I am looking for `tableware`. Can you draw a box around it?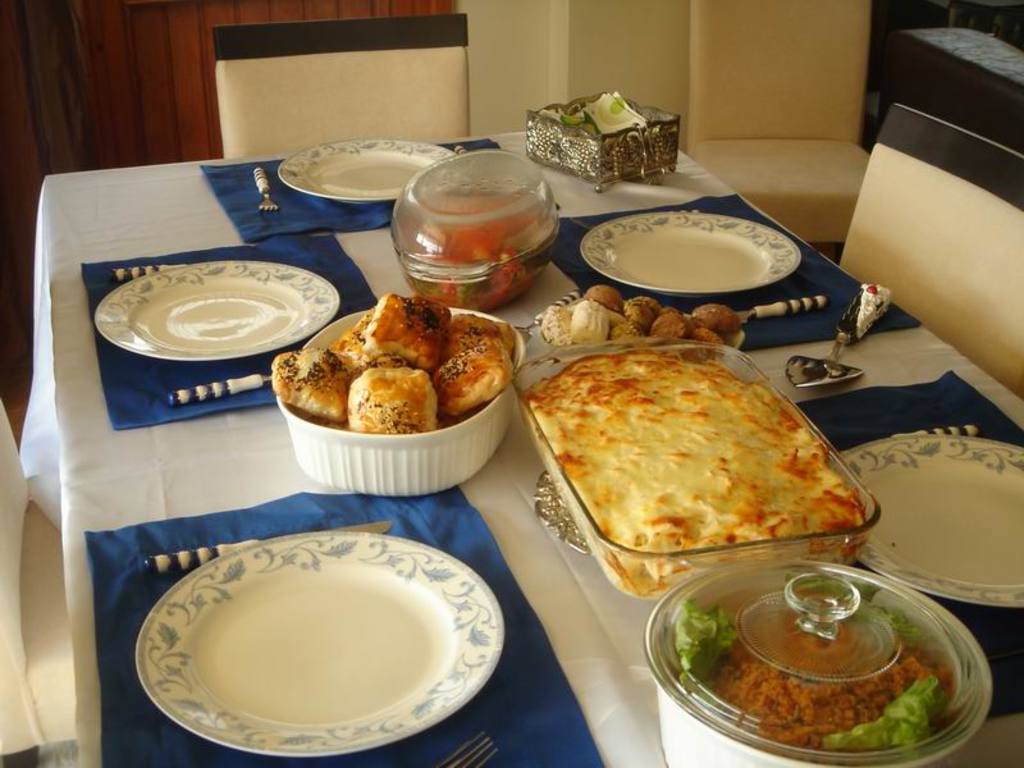
Sure, the bounding box is box=[517, 333, 879, 602].
